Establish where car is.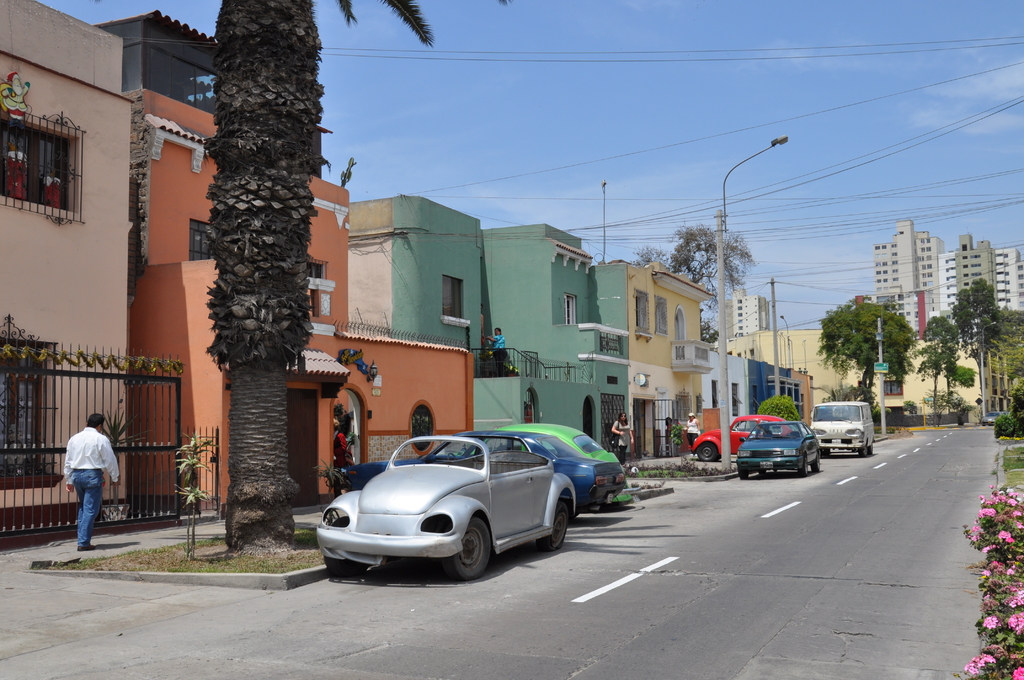
Established at bbox=[694, 410, 785, 459].
